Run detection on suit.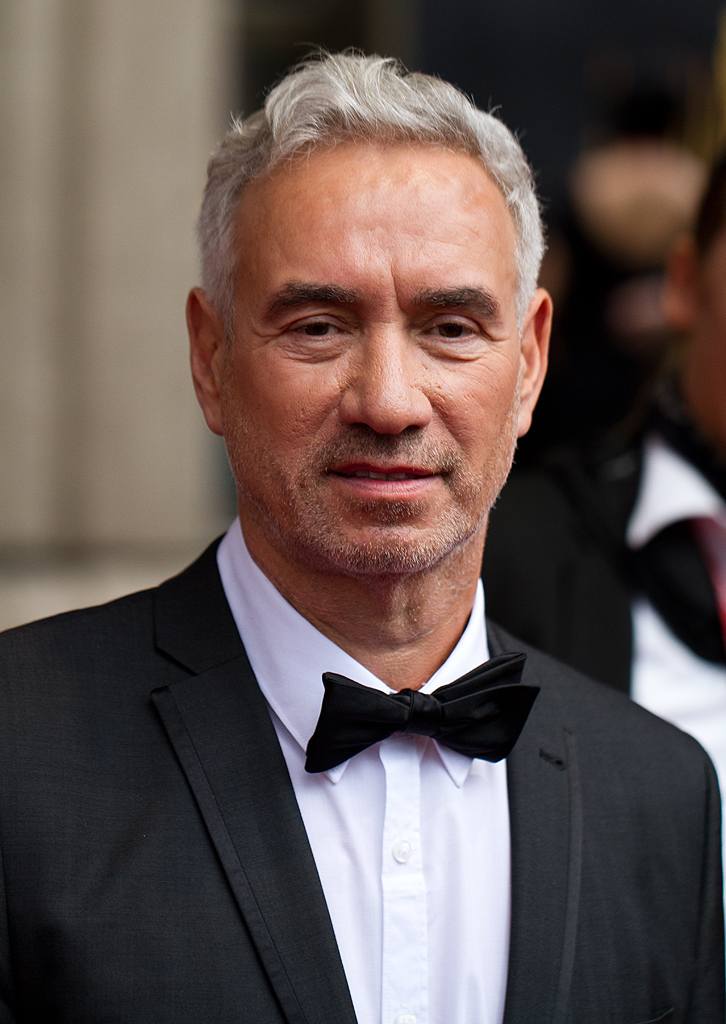
Result: [0, 336, 665, 1023].
